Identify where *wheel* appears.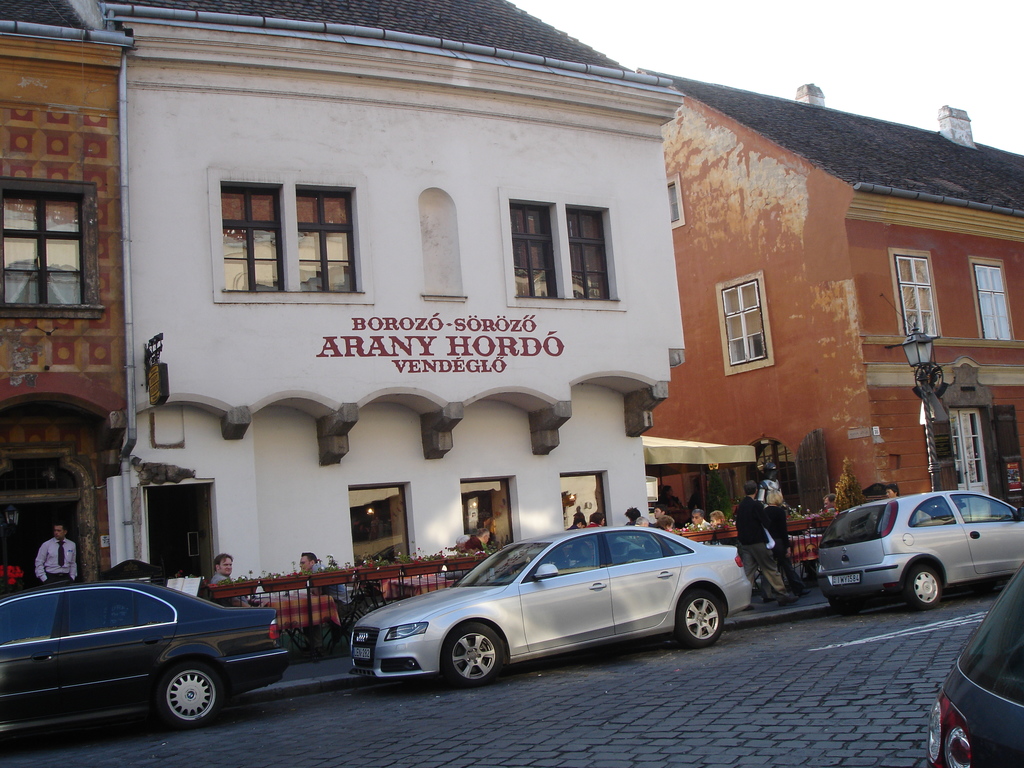
Appears at 445 620 509 692.
